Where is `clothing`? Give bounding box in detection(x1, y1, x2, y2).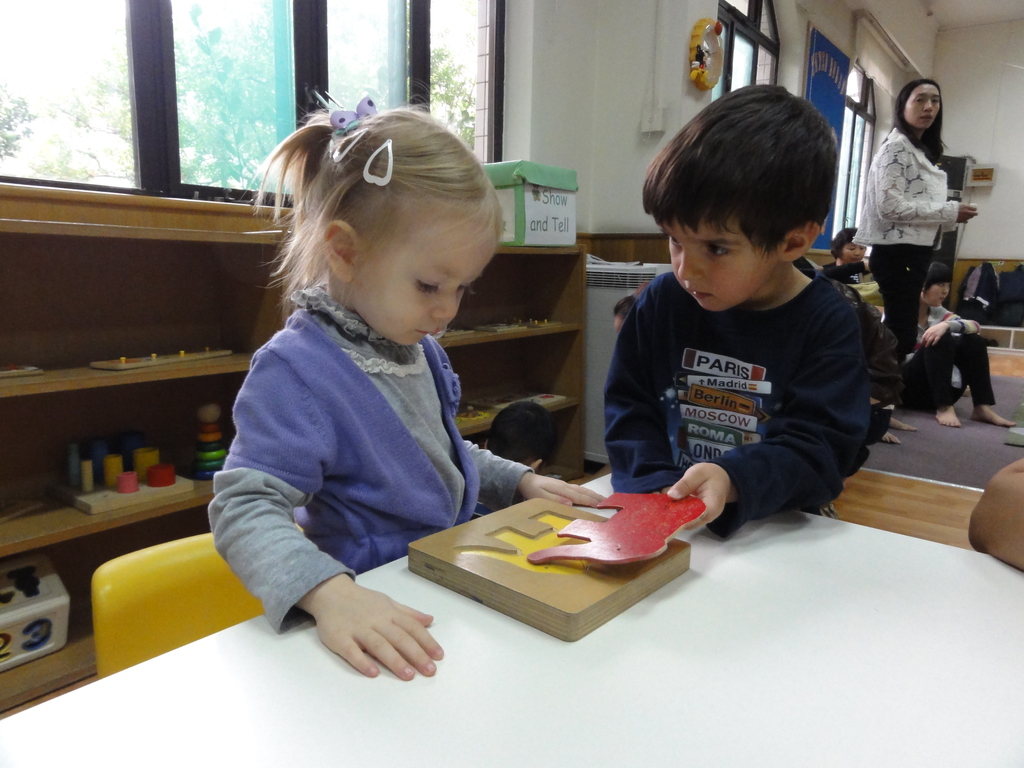
detection(224, 258, 605, 632).
